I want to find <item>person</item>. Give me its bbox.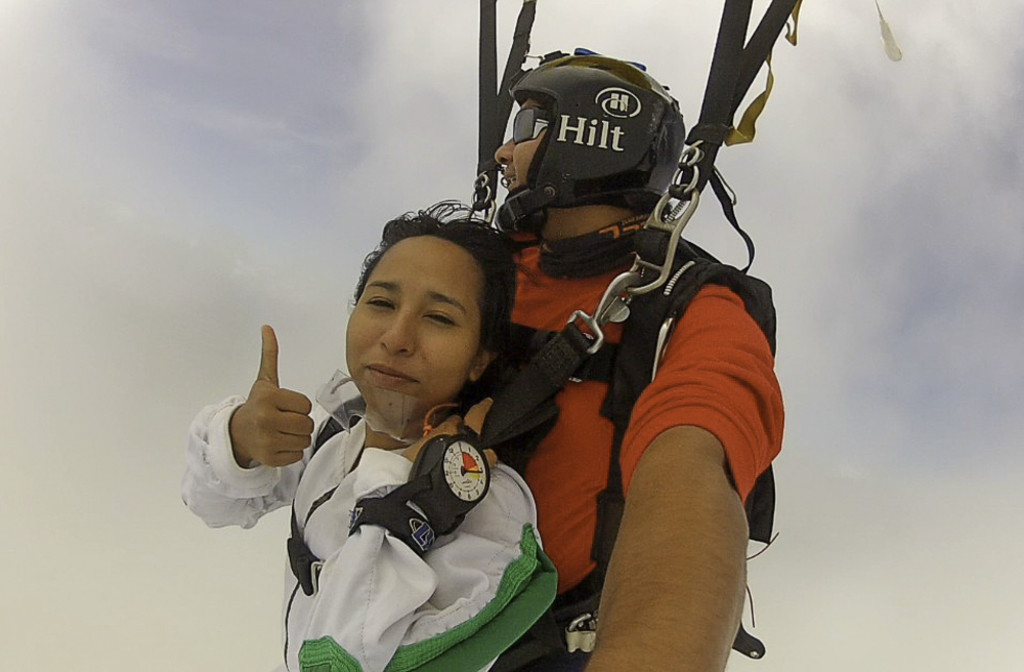
left=455, top=57, right=785, bottom=671.
